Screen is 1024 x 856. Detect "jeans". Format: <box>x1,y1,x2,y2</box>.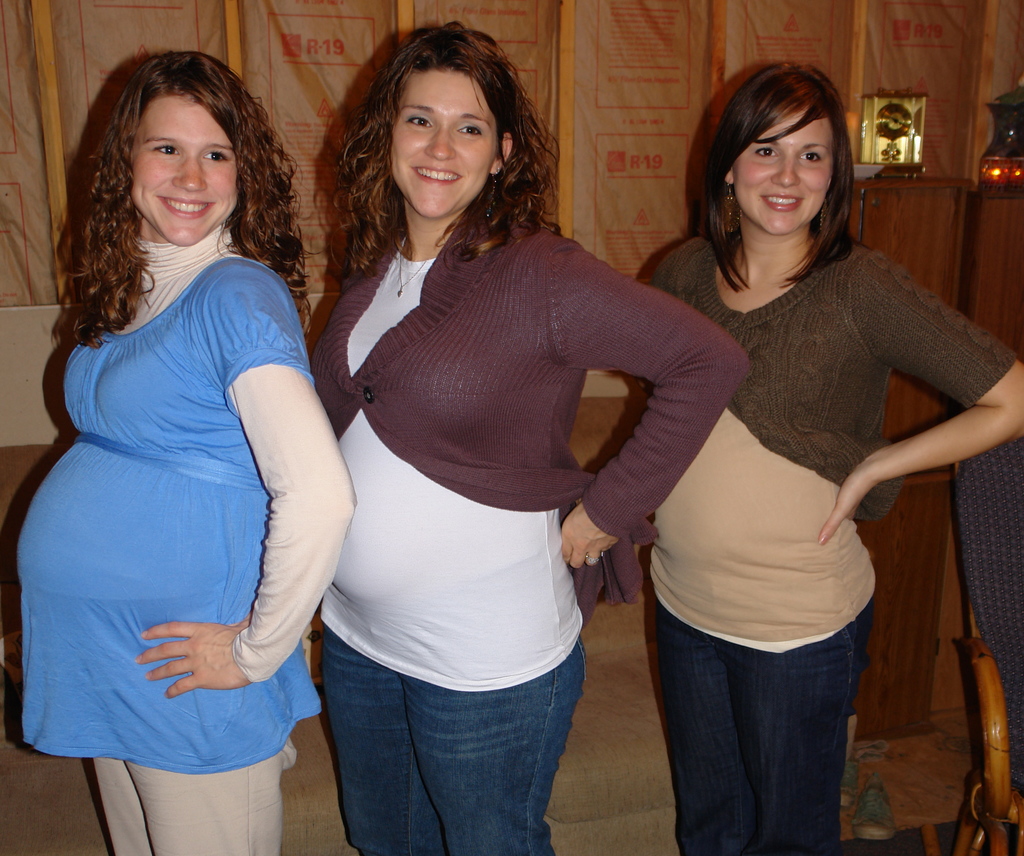
<box>311,628,587,855</box>.
